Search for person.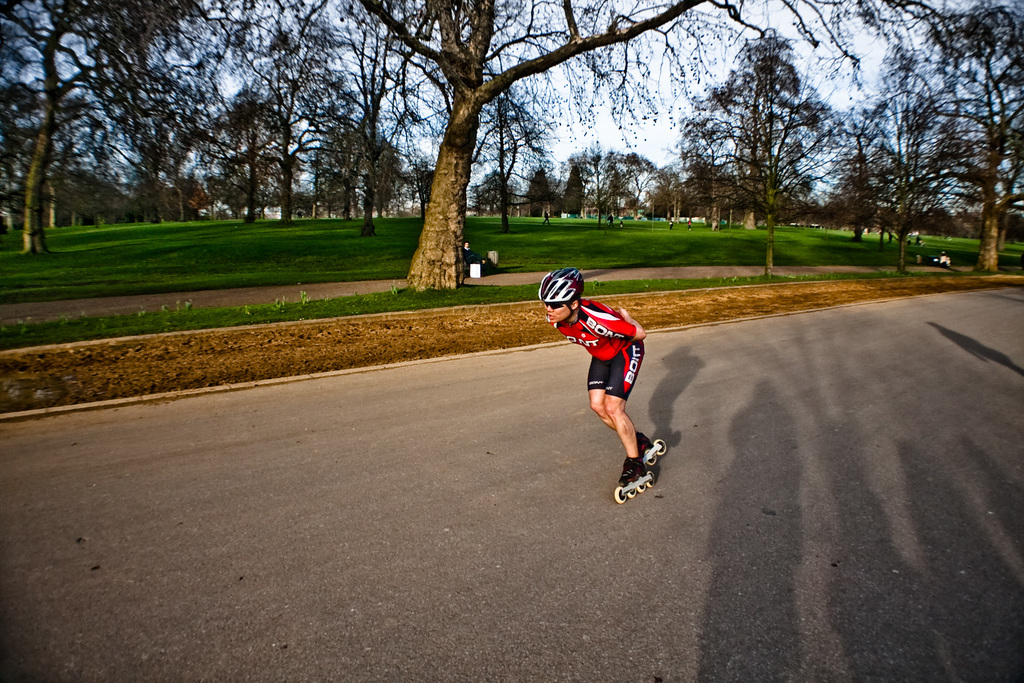
Found at bbox=(541, 264, 657, 484).
